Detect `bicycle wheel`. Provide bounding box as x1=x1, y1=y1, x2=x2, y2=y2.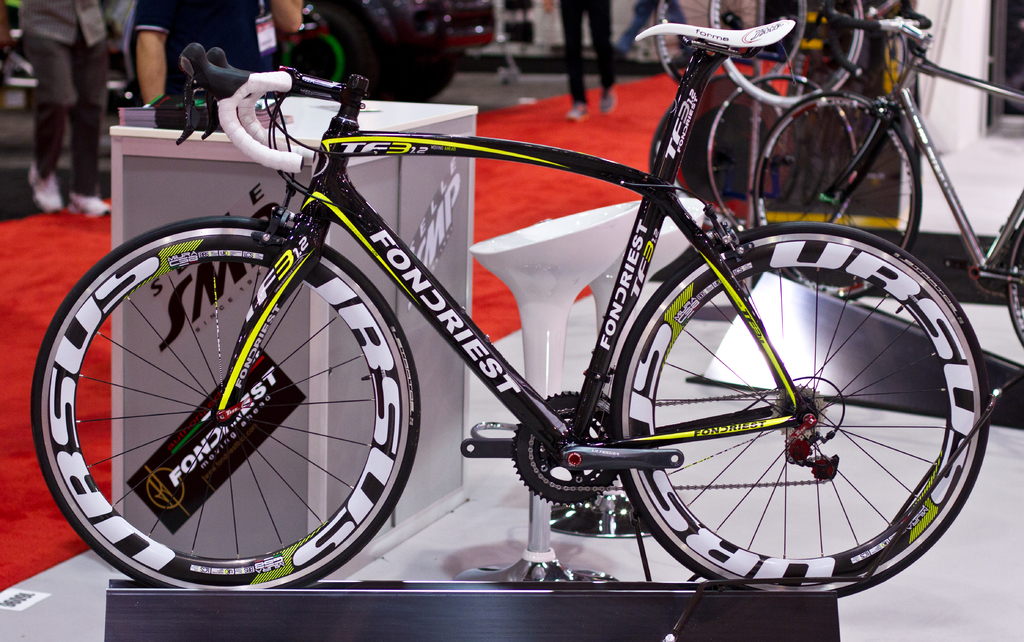
x1=652, y1=0, x2=810, y2=100.
